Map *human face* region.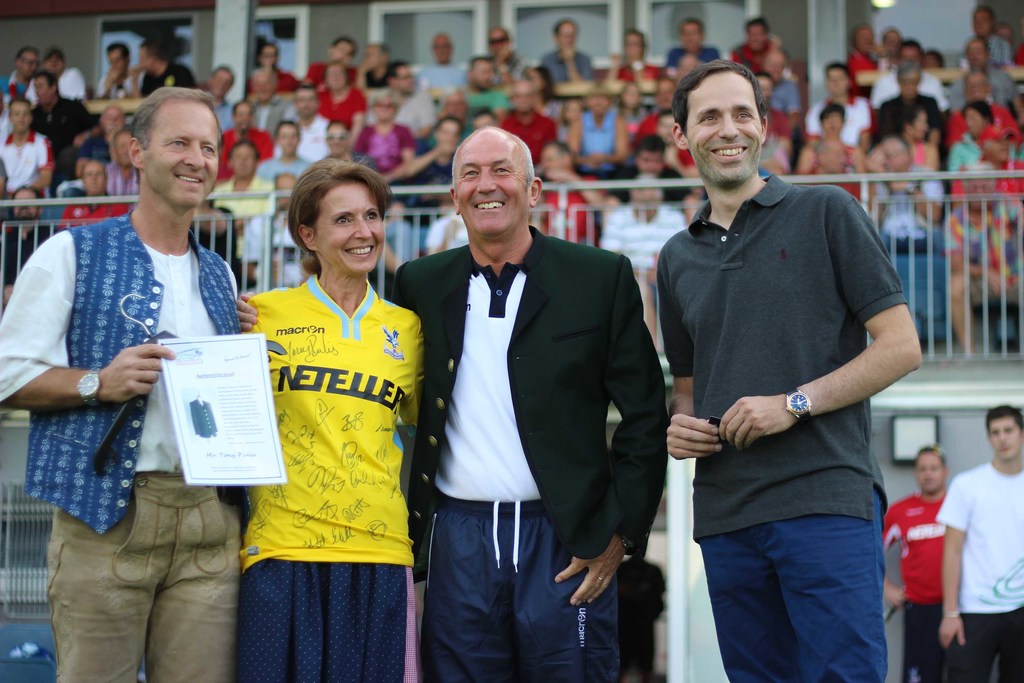
Mapped to [44, 53, 63, 78].
